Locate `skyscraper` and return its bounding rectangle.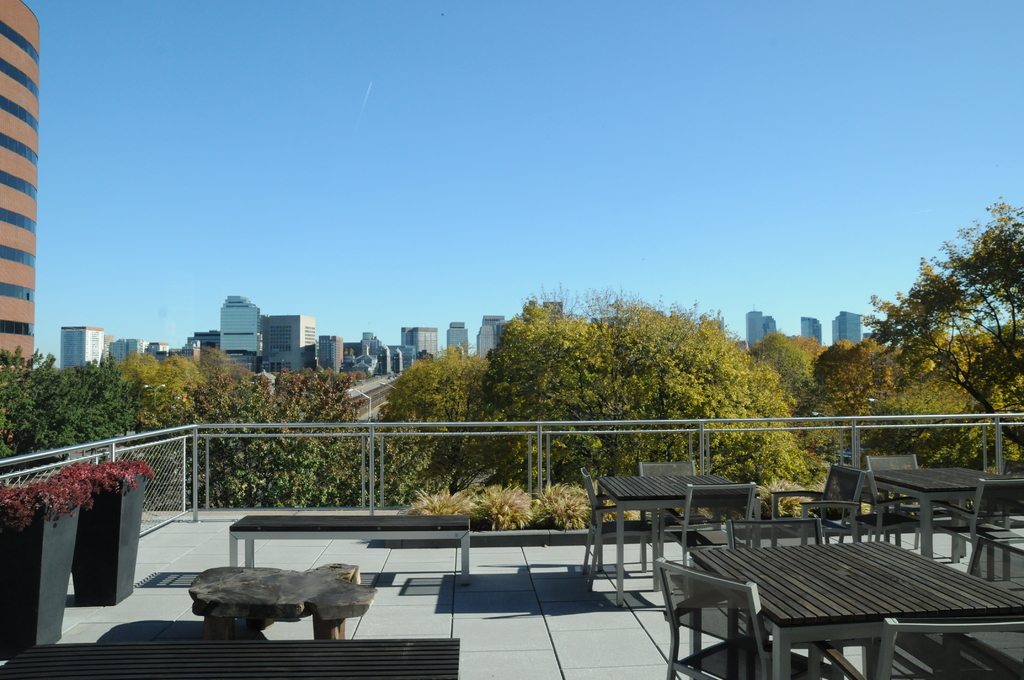
(830, 307, 863, 340).
